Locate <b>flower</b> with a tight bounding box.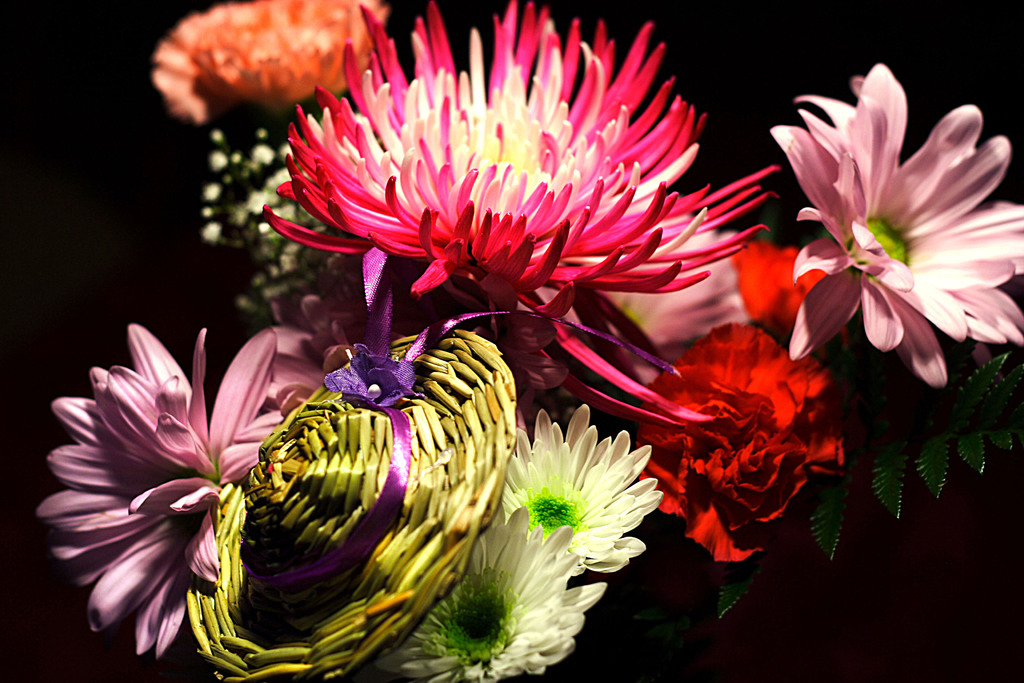
[left=766, top=85, right=1004, bottom=384].
